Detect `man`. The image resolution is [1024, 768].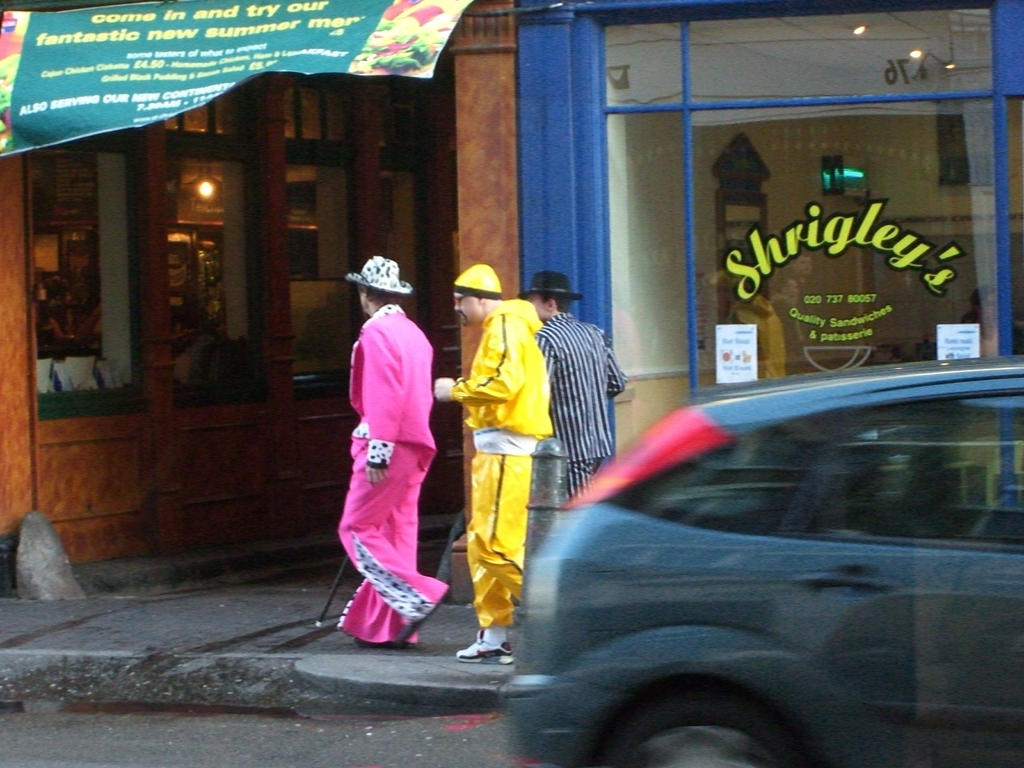
region(348, 254, 449, 644).
